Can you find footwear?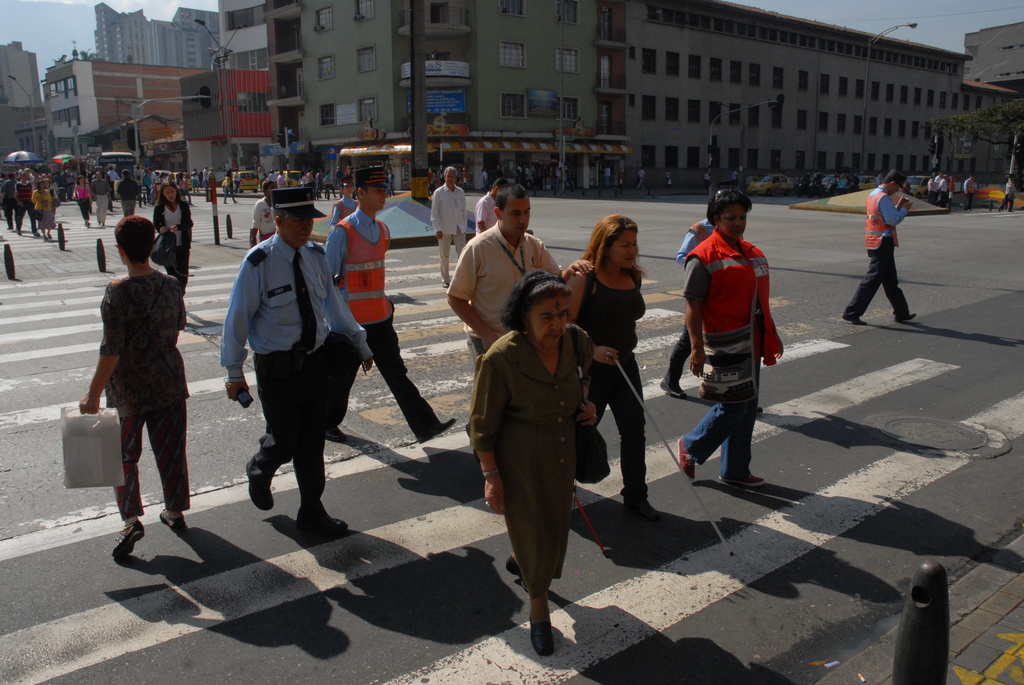
Yes, bounding box: {"left": 626, "top": 492, "right": 667, "bottom": 524}.
